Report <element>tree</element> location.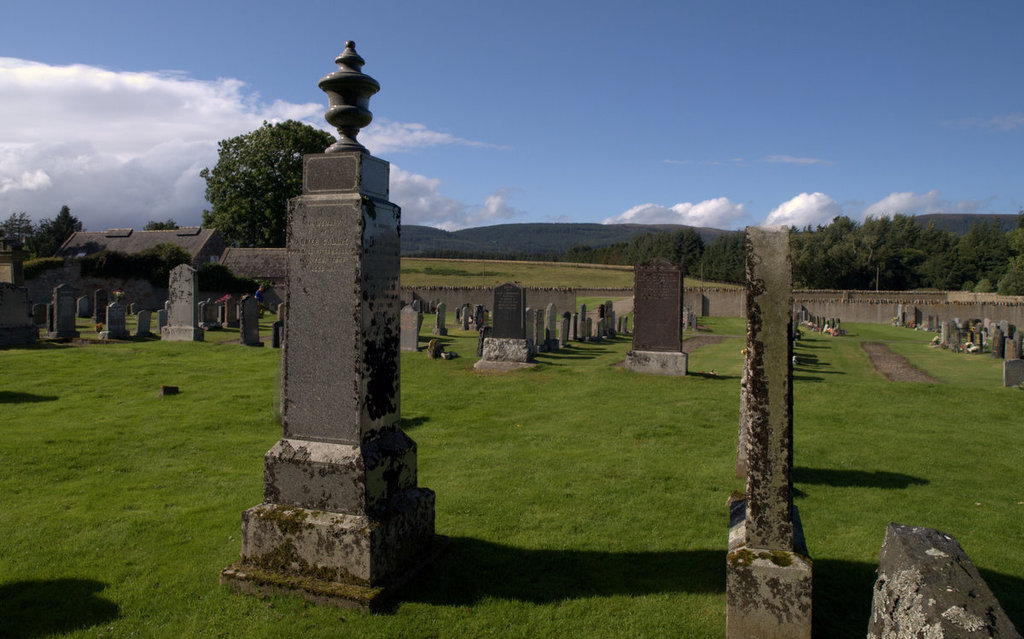
Report: left=143, top=214, right=181, bottom=232.
